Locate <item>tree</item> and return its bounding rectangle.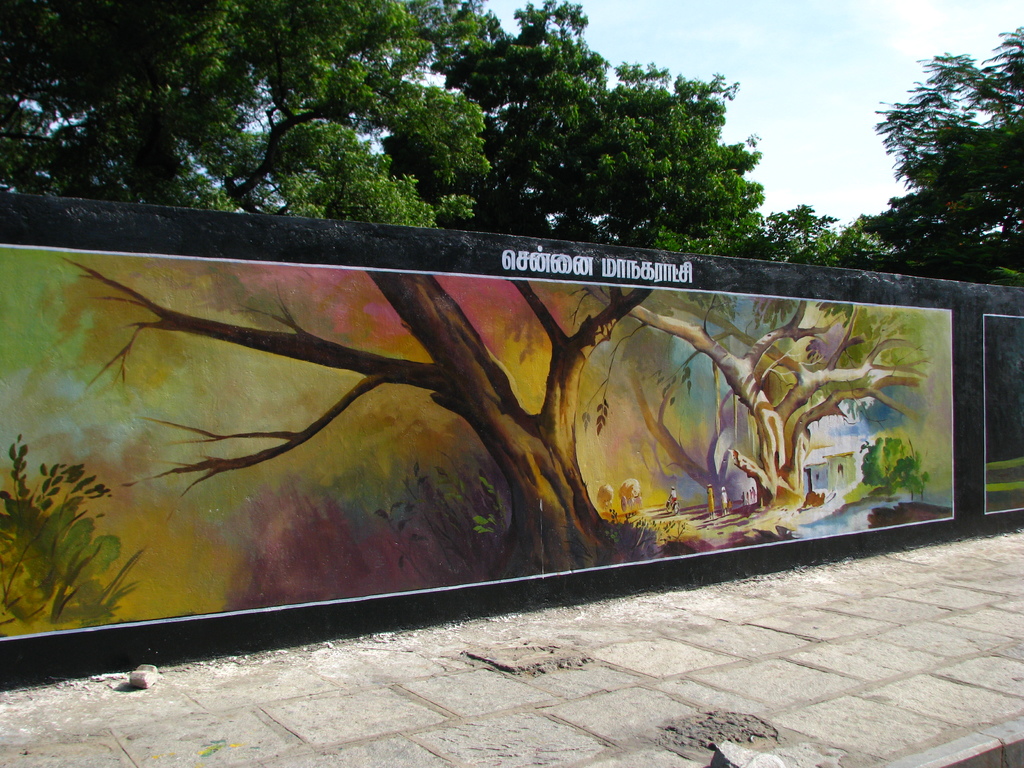
bbox(872, 25, 1023, 193).
